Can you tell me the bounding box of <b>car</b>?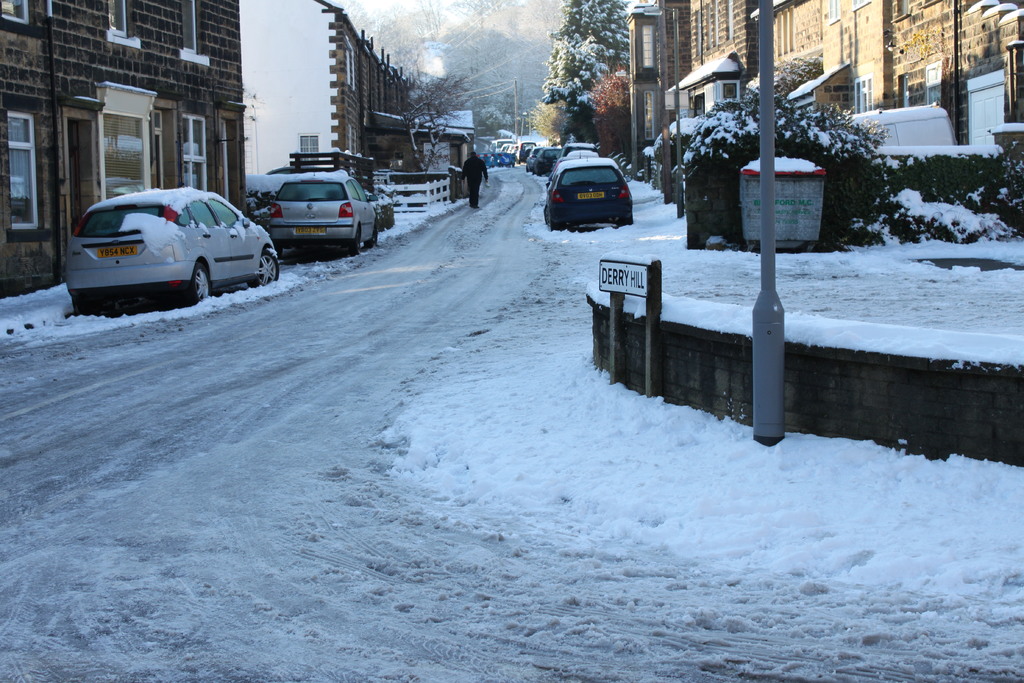
57 180 275 311.
